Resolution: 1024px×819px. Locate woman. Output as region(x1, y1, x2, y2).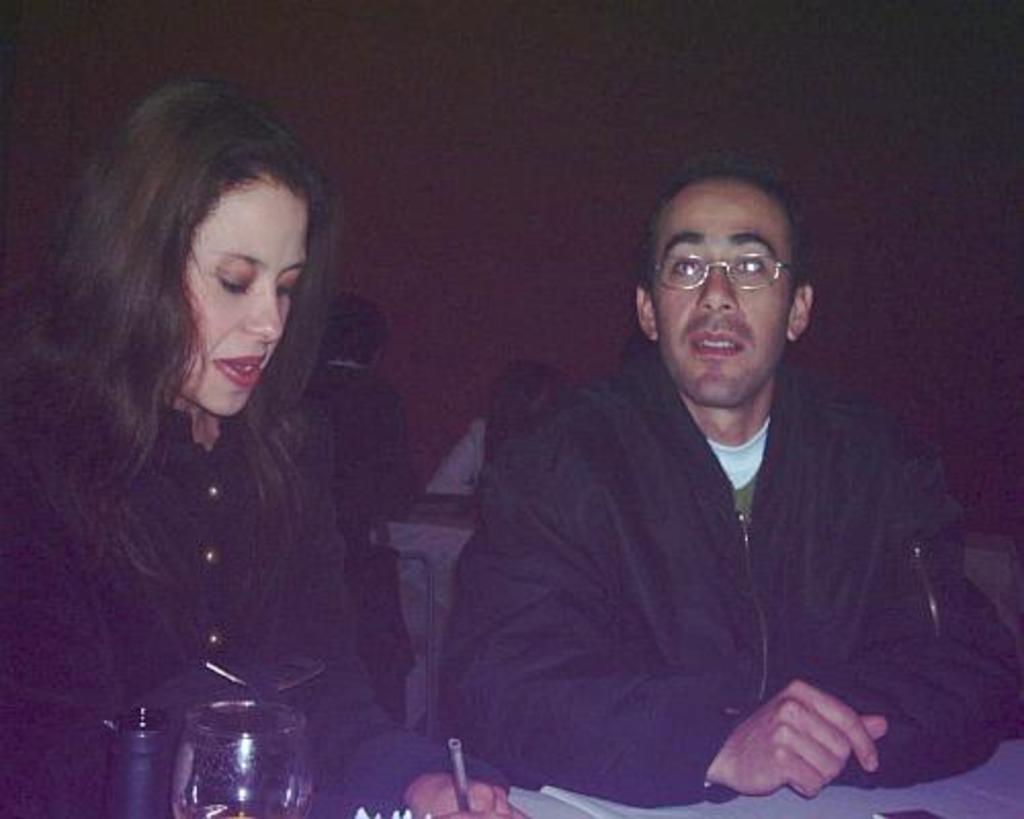
region(0, 84, 492, 817).
